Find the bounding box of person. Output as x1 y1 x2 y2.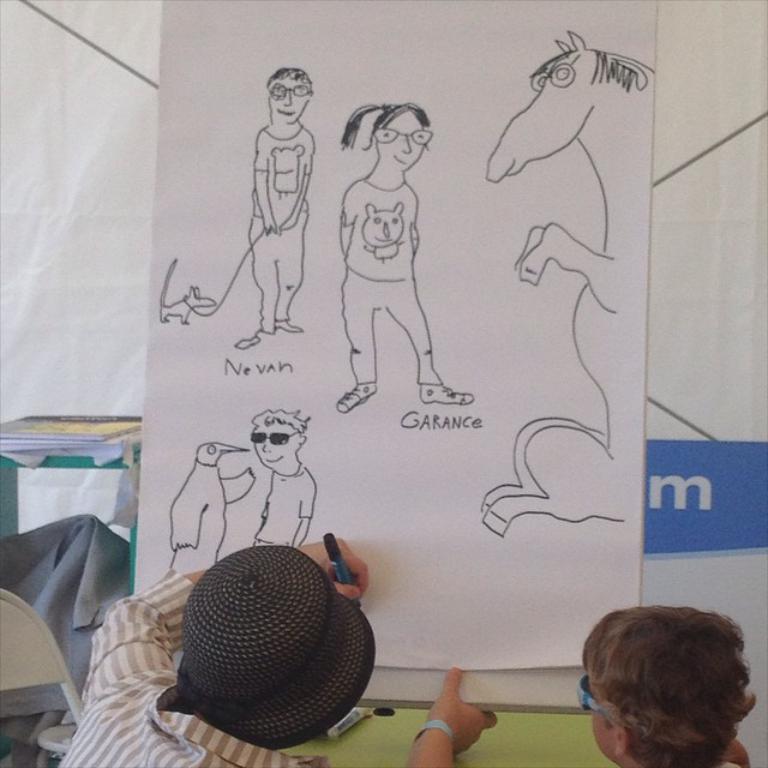
236 67 318 350.
